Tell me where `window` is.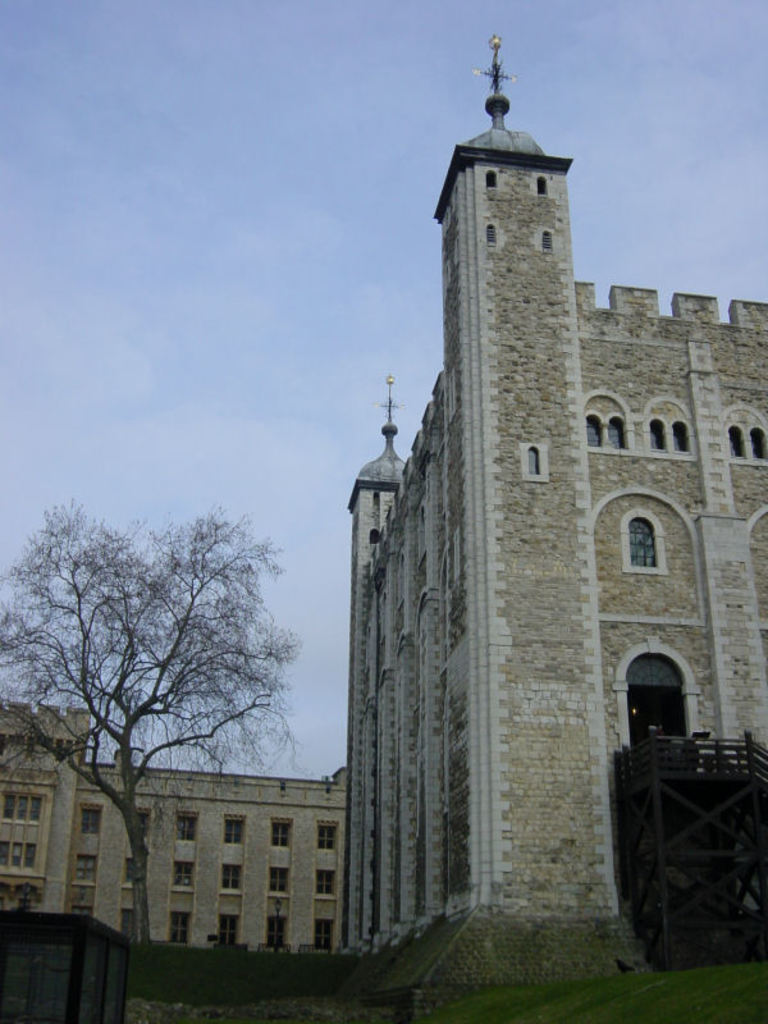
`window` is at 177,809,206,844.
